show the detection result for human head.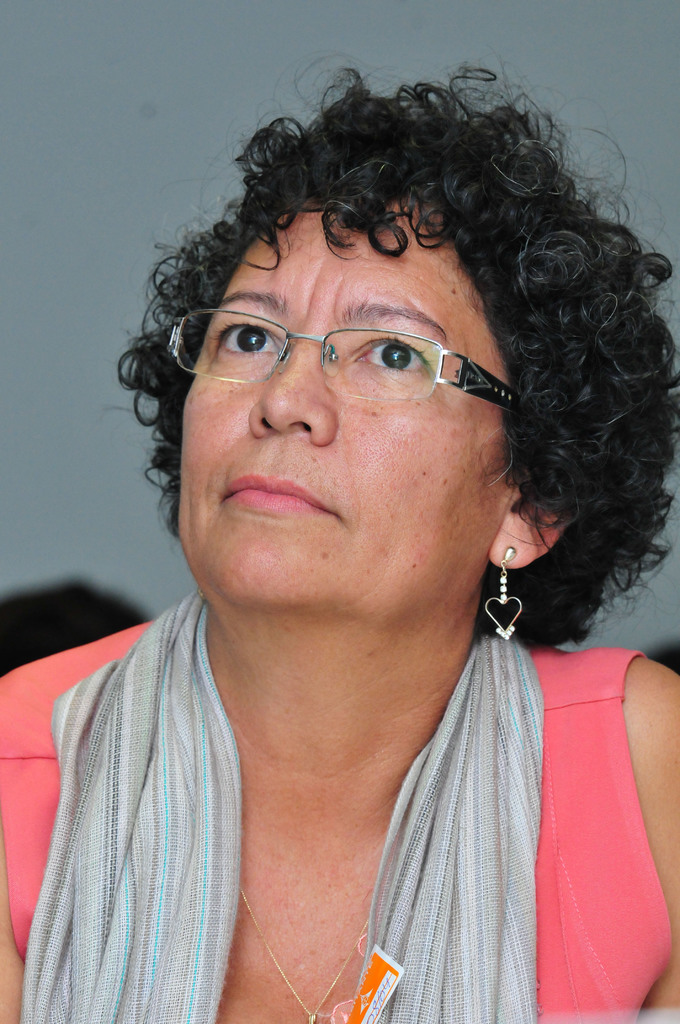
detection(174, 52, 604, 531).
